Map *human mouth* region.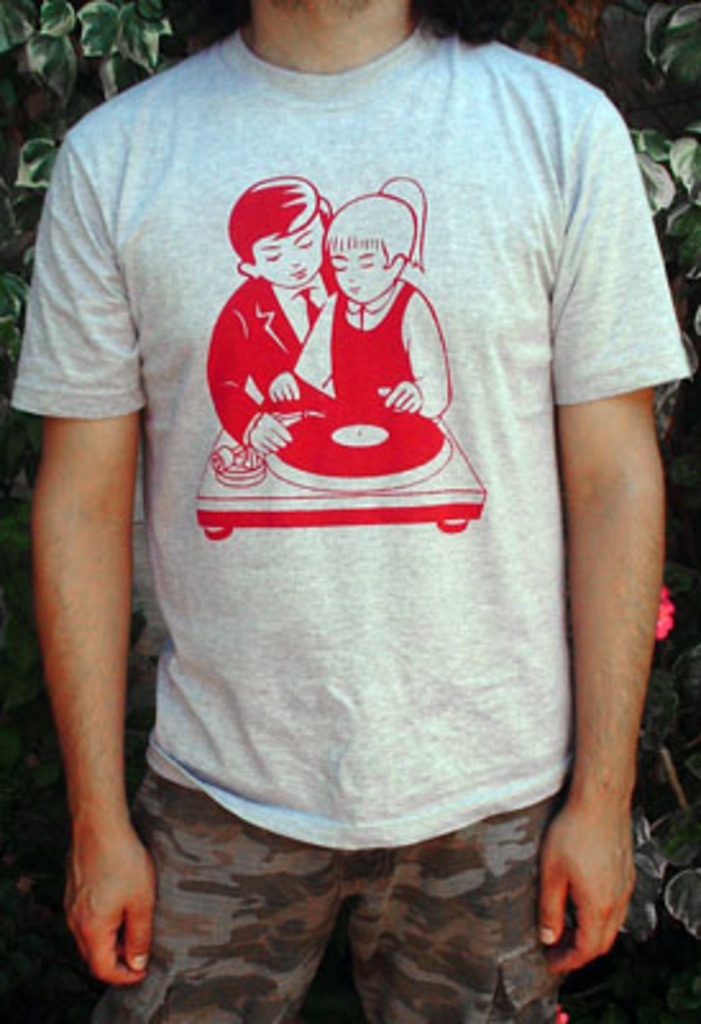
Mapped to [292, 264, 307, 271].
